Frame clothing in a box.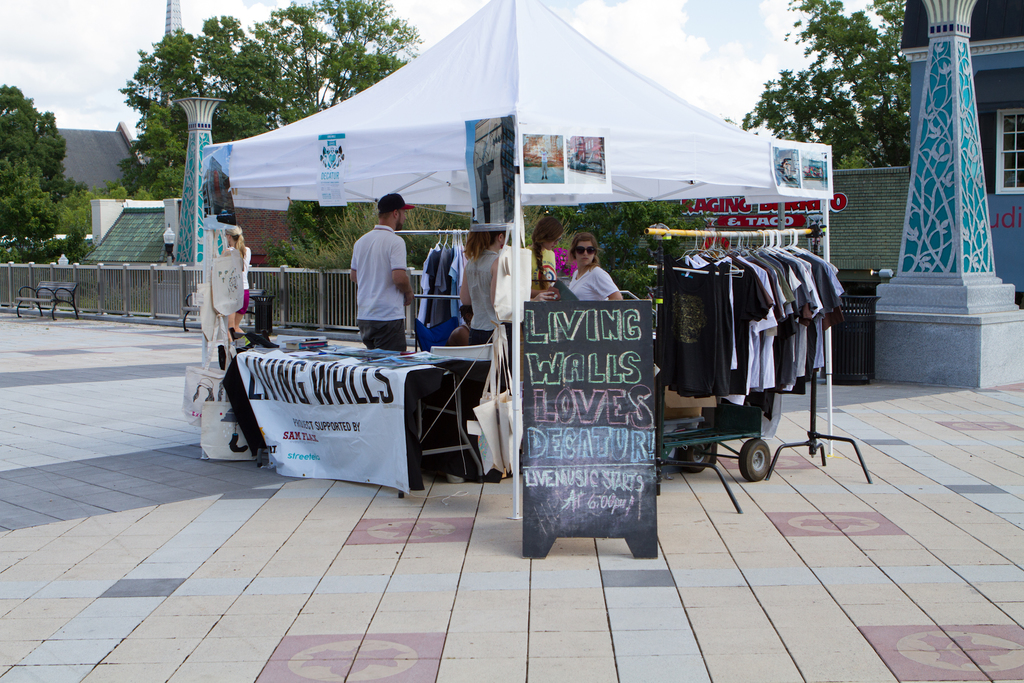
locate(522, 243, 556, 291).
